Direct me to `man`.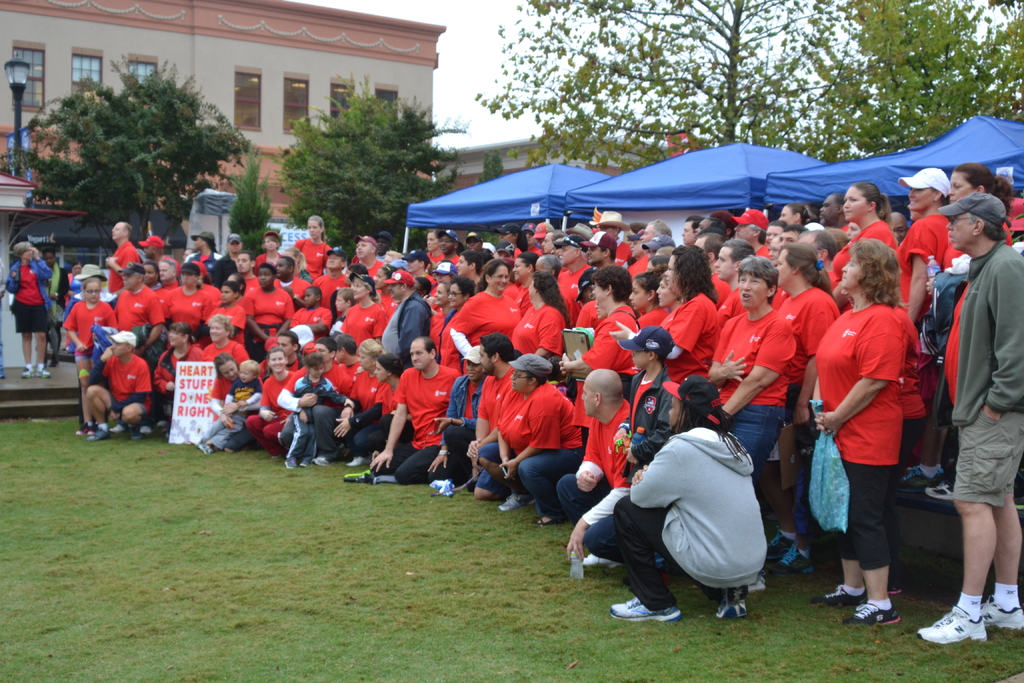
Direction: <box>463,332,512,502</box>.
